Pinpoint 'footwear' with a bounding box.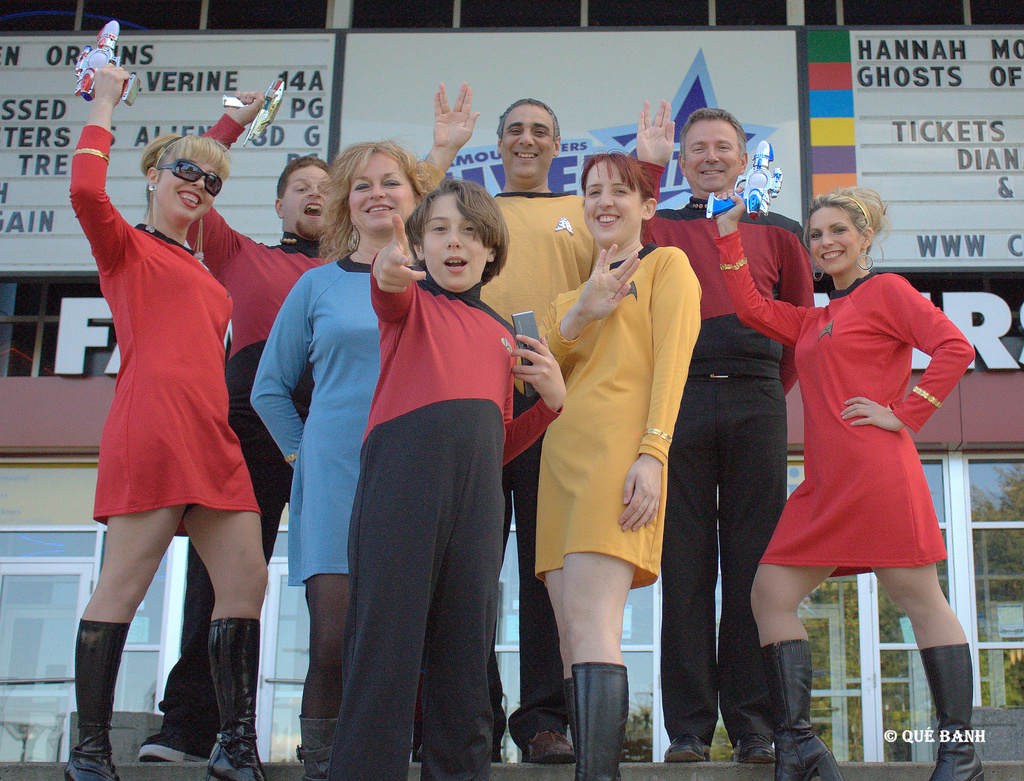
box=[664, 732, 712, 765].
